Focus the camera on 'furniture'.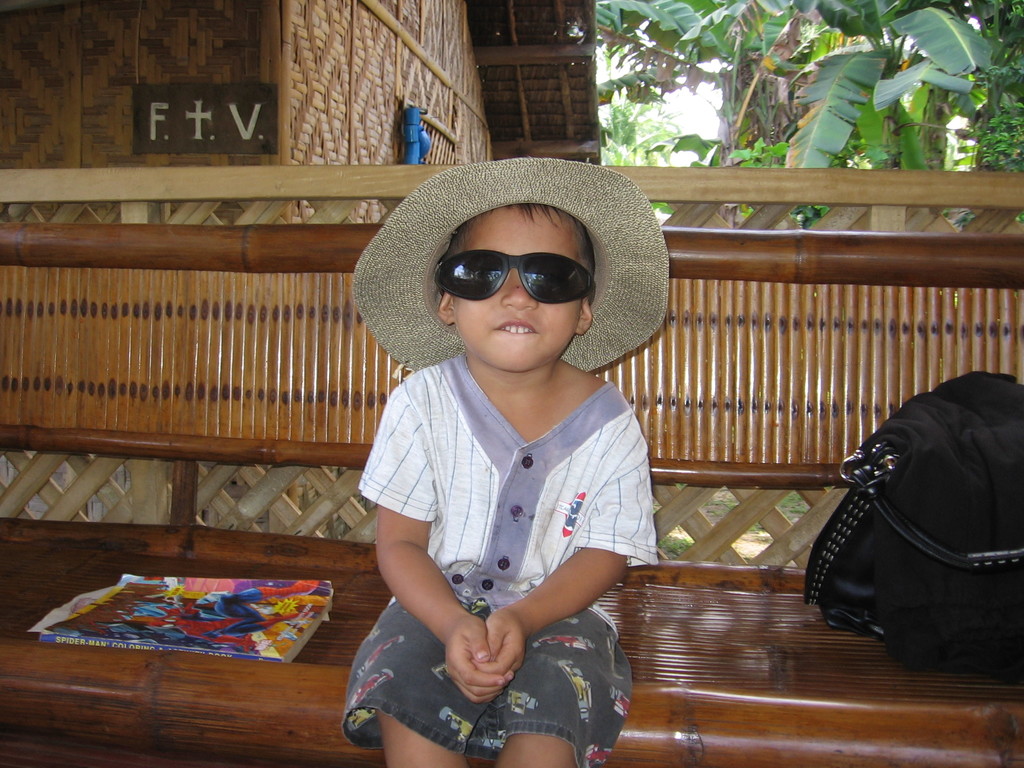
Focus region: [0,218,1023,767].
